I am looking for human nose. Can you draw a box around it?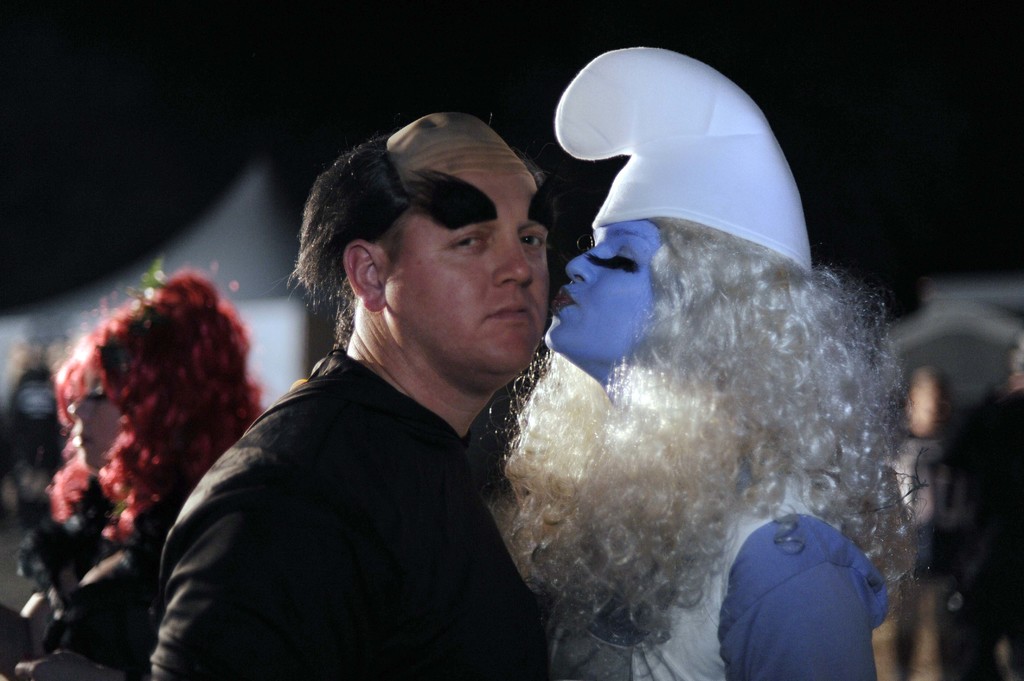
Sure, the bounding box is box=[567, 241, 608, 284].
